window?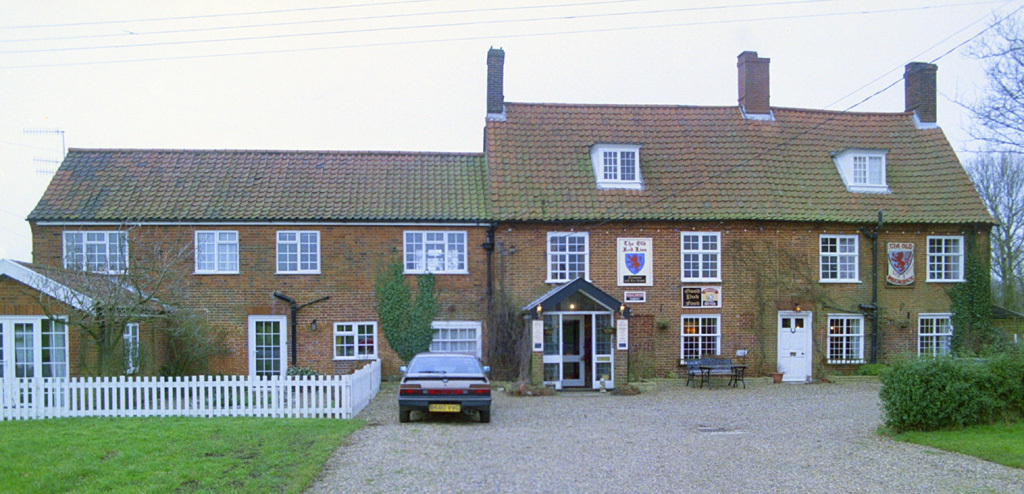
[x1=828, y1=316, x2=865, y2=366]
